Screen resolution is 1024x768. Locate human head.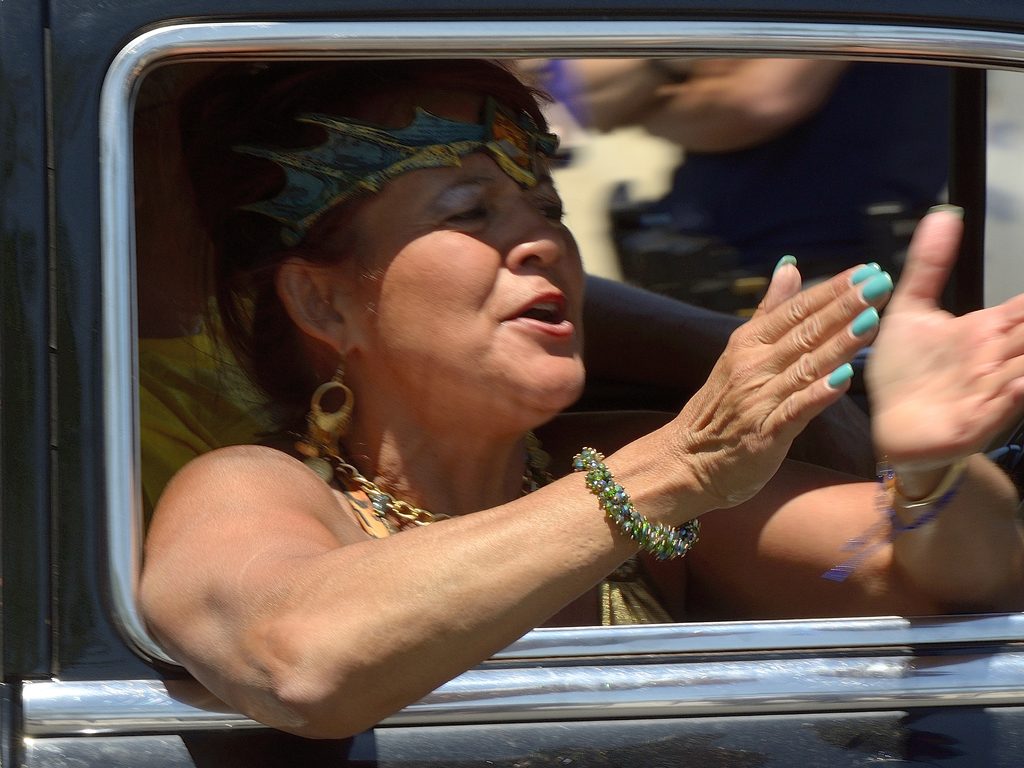
<region>219, 97, 609, 451</region>.
